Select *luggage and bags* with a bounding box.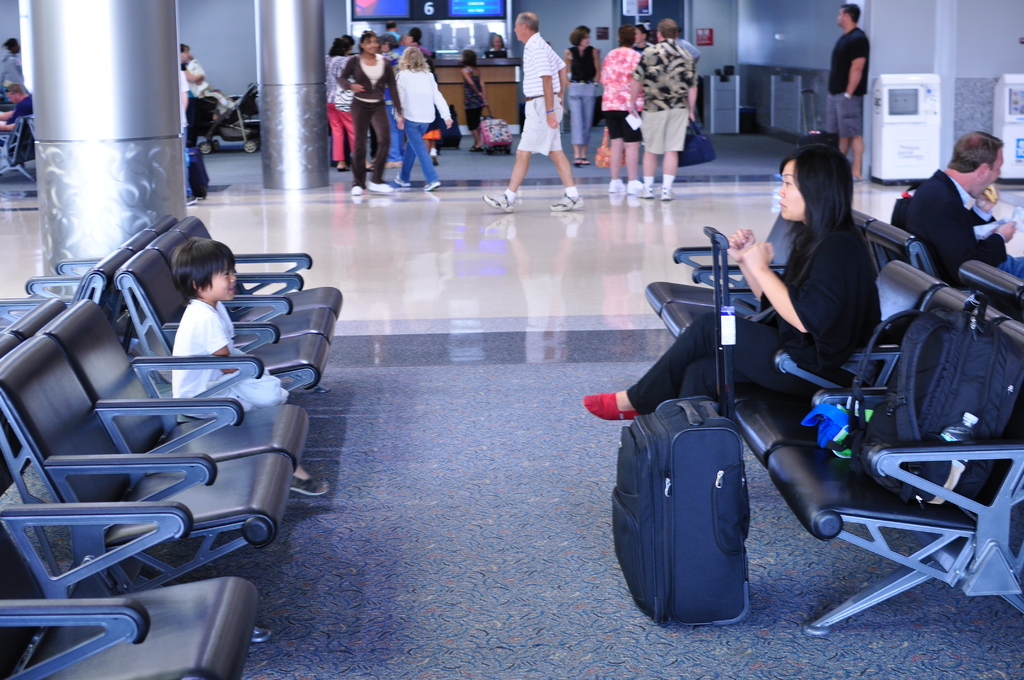
[611,229,749,628].
